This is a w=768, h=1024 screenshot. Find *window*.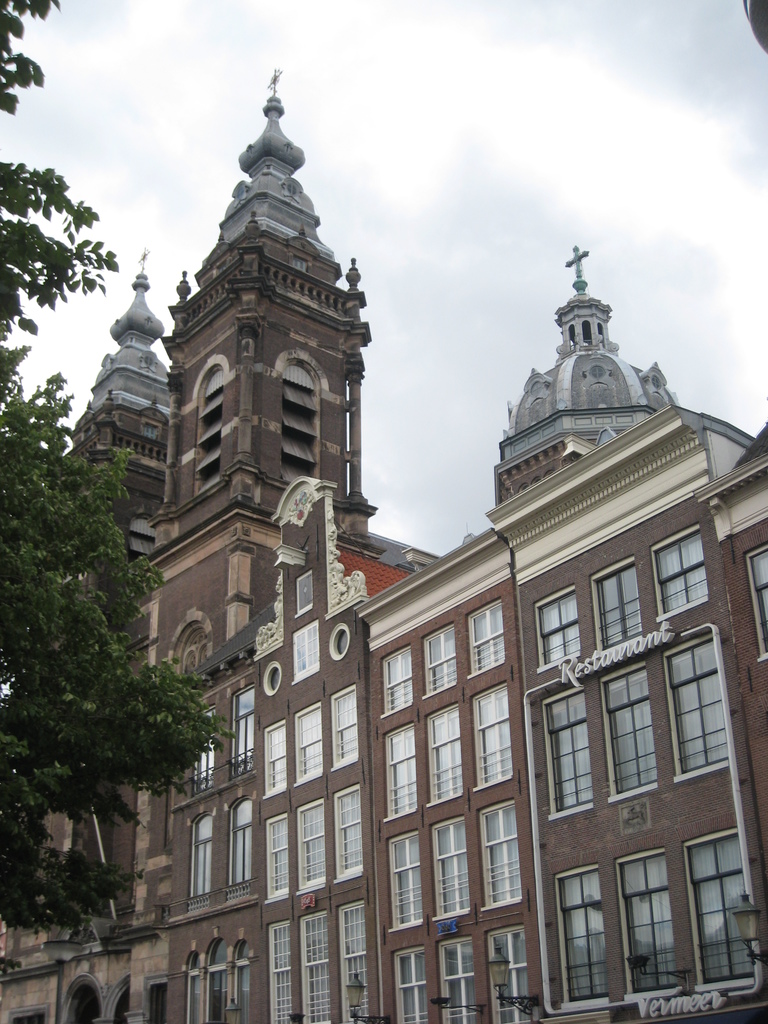
Bounding box: {"left": 682, "top": 826, "right": 767, "bottom": 987}.
